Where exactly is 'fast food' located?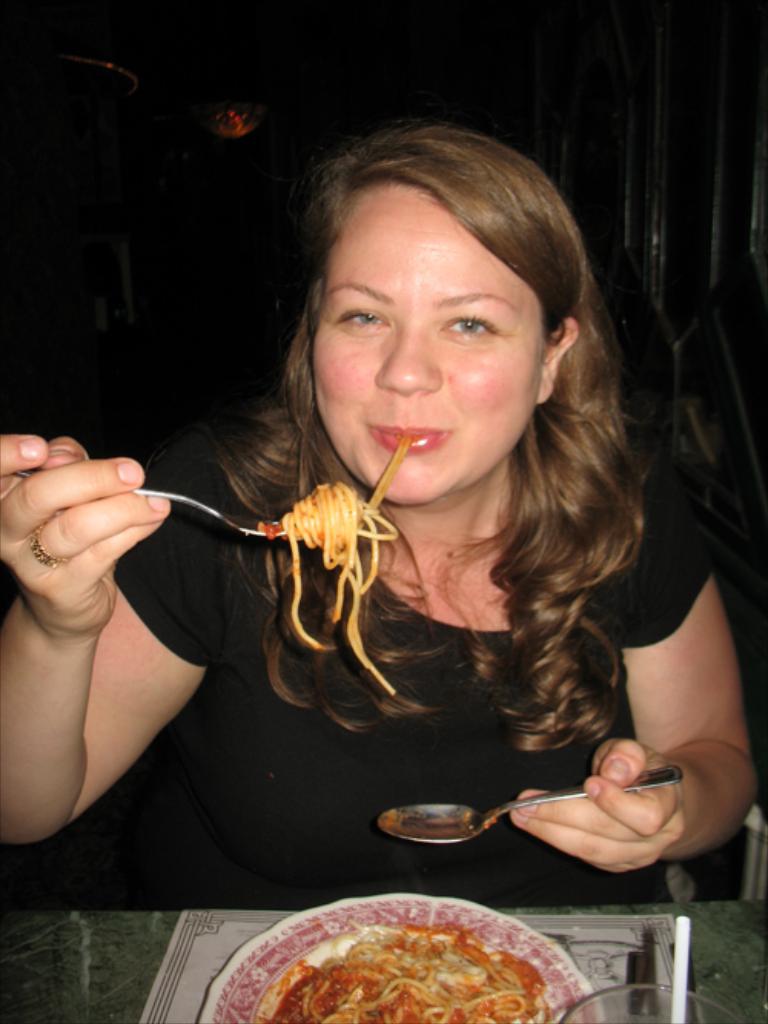
Its bounding box is (267,907,599,1023).
